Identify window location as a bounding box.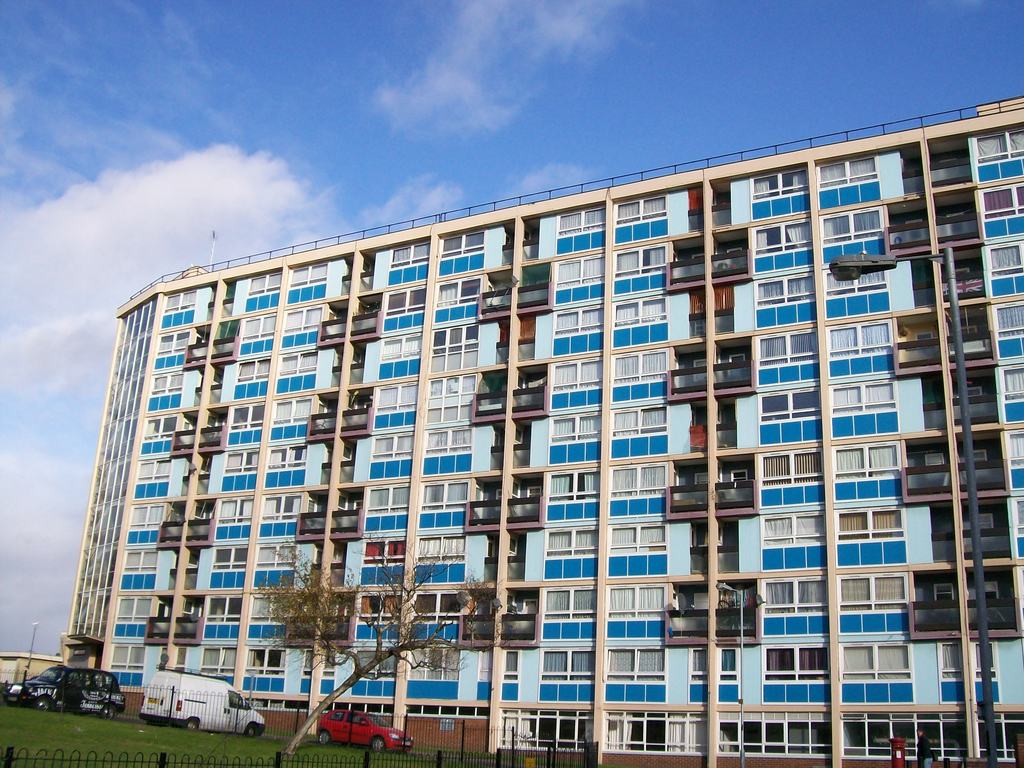
[124, 549, 159, 572].
